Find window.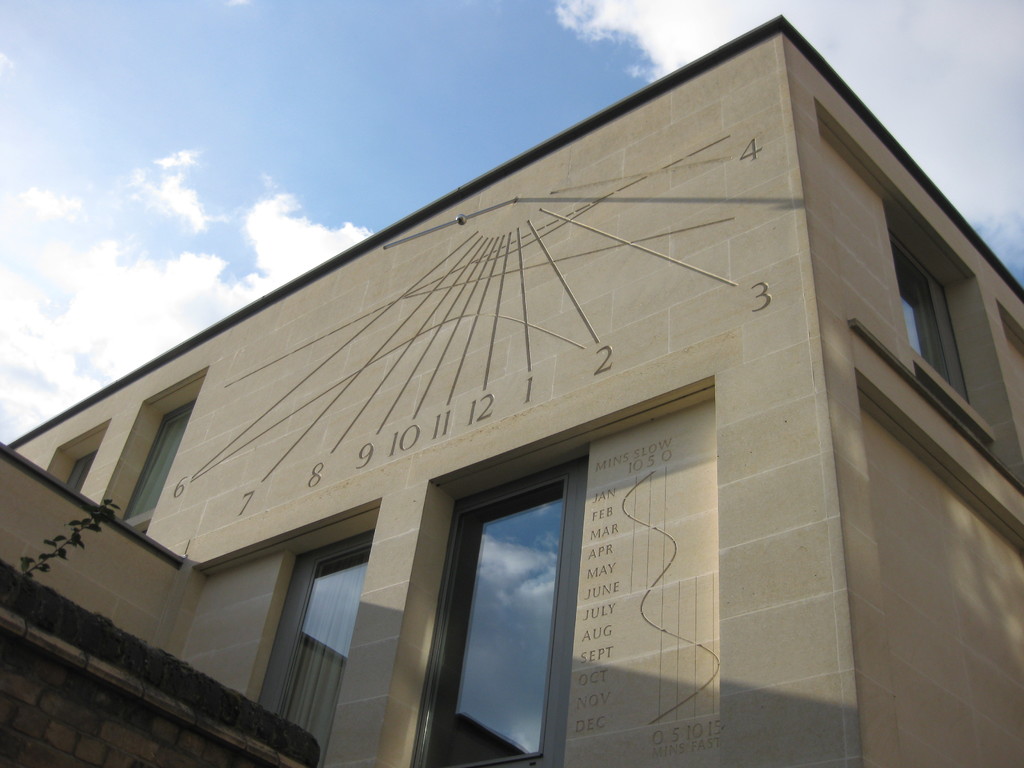
region(125, 398, 195, 520).
